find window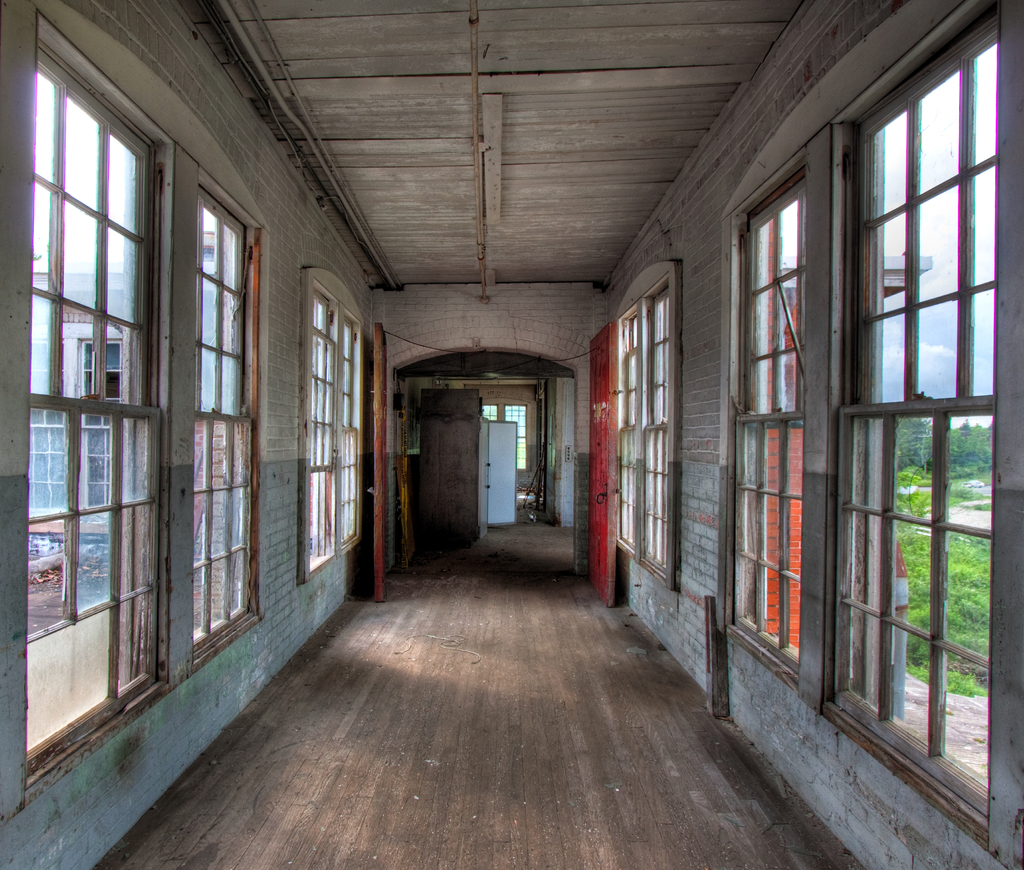
{"left": 31, "top": 28, "right": 283, "bottom": 737}
